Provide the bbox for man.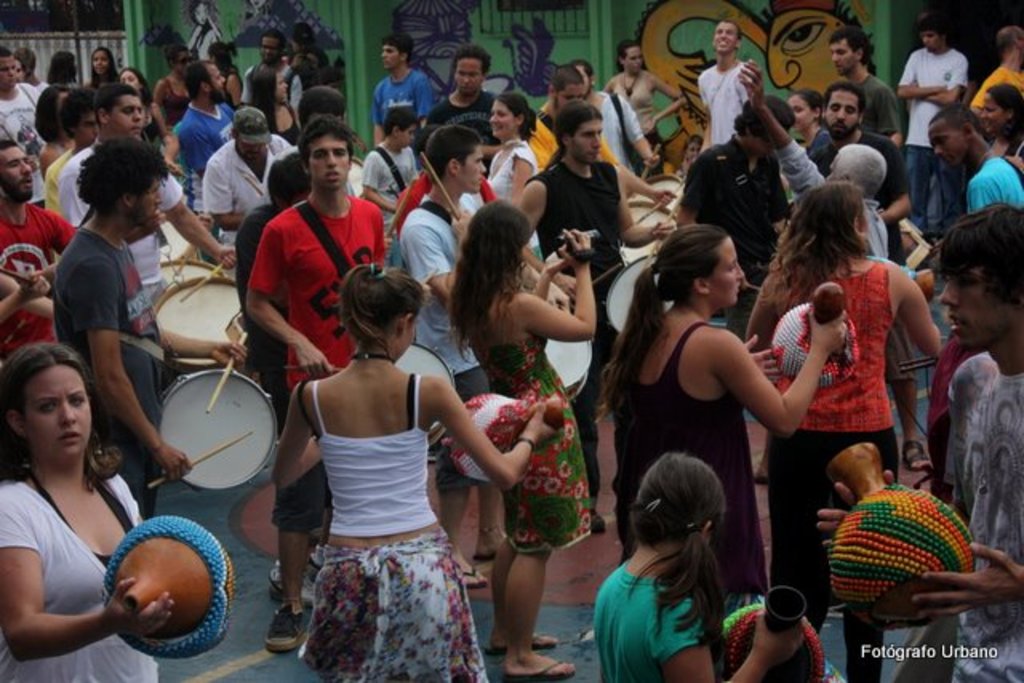
[x1=515, y1=102, x2=677, y2=533].
